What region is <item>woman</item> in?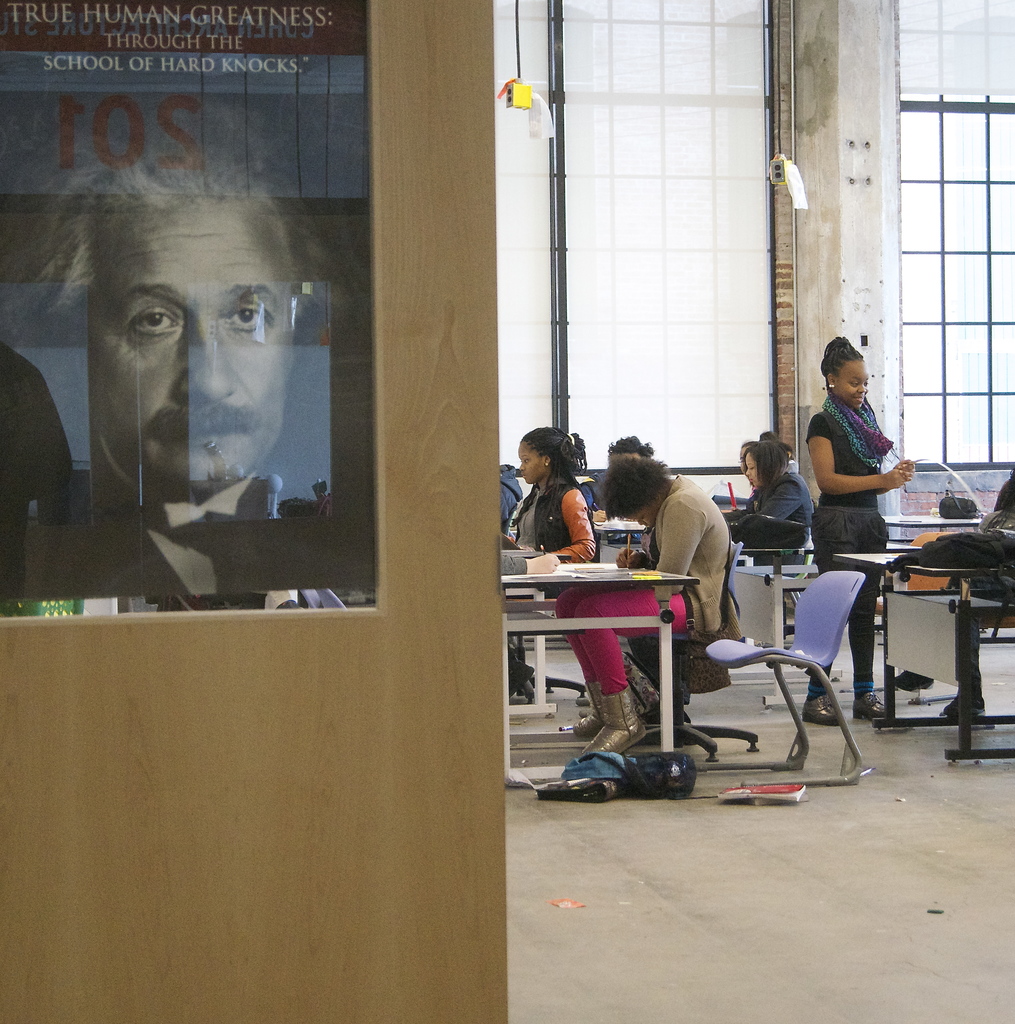
box=[549, 454, 731, 759].
